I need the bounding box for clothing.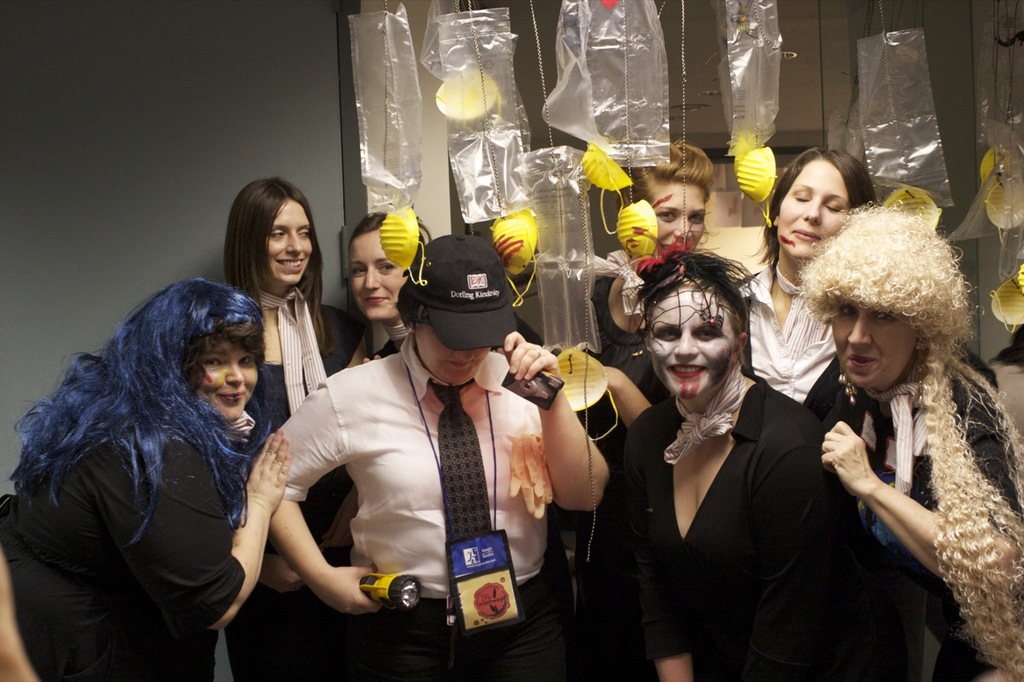
Here it is: [left=801, top=340, right=1023, bottom=681].
